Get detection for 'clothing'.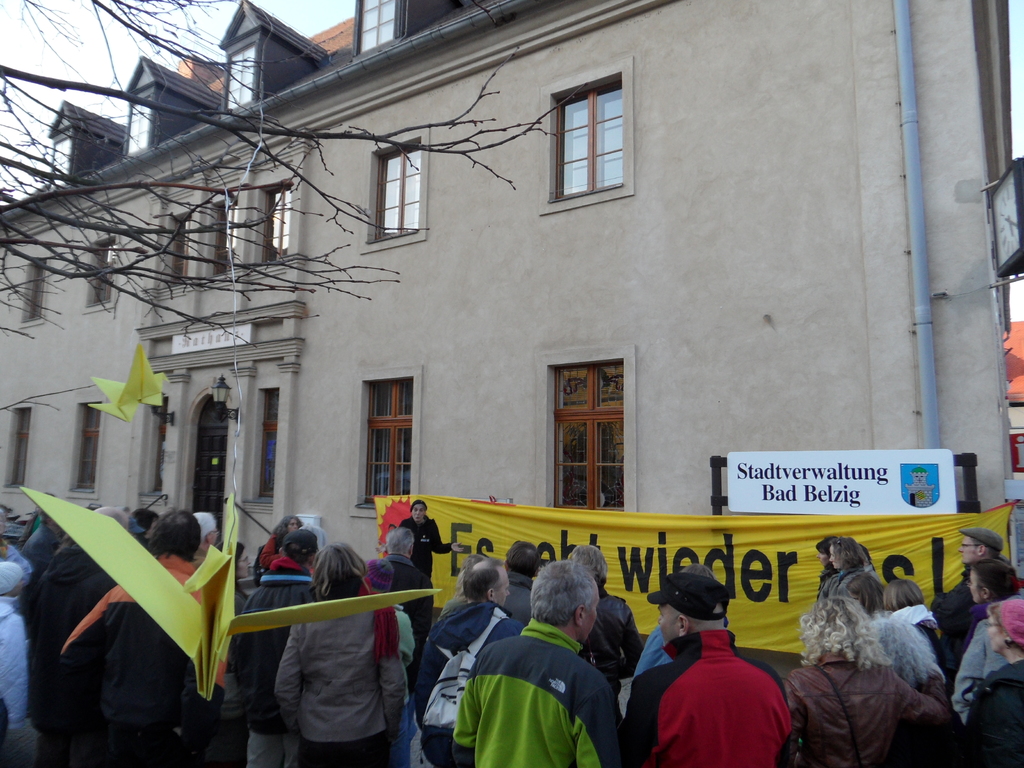
Detection: detection(616, 621, 806, 760).
